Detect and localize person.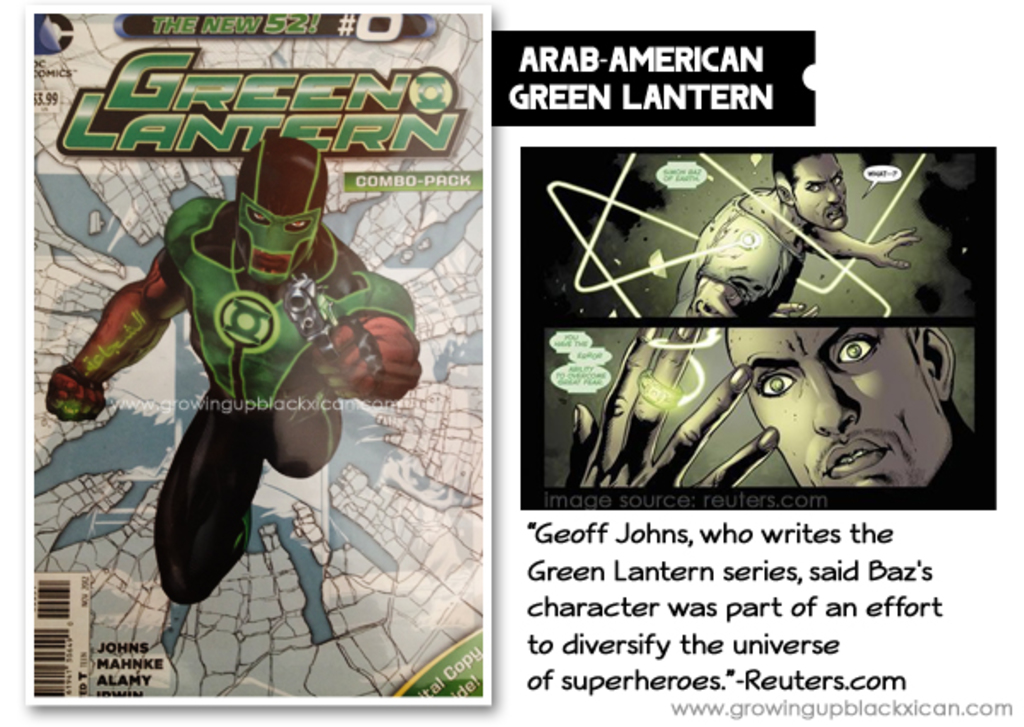
Localized at (left=27, top=143, right=411, bottom=614).
